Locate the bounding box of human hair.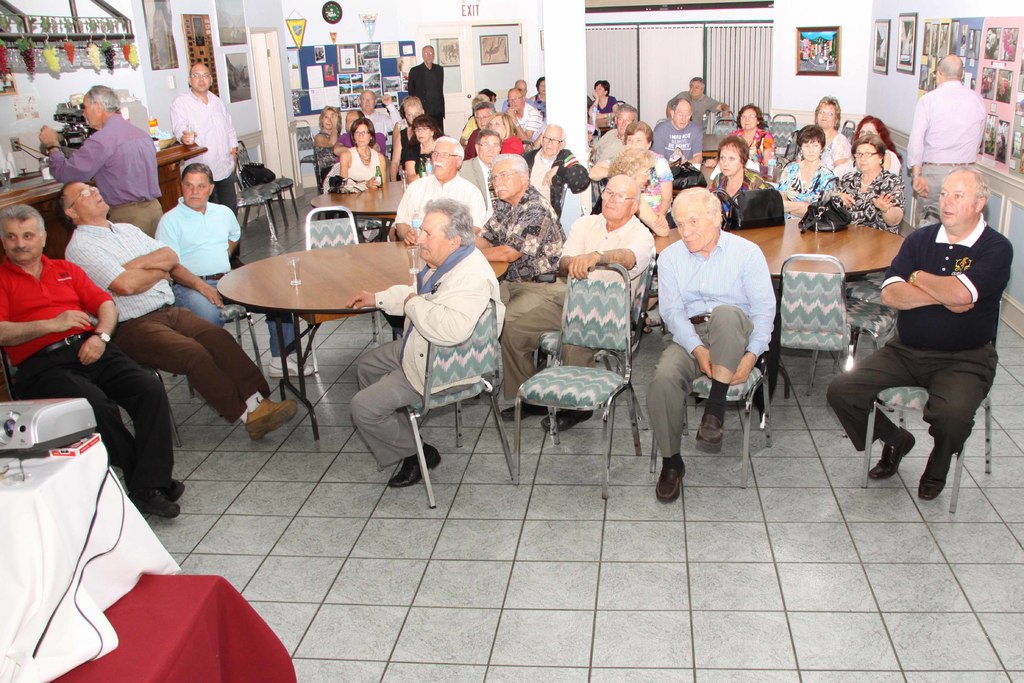
Bounding box: select_region(666, 185, 724, 227).
